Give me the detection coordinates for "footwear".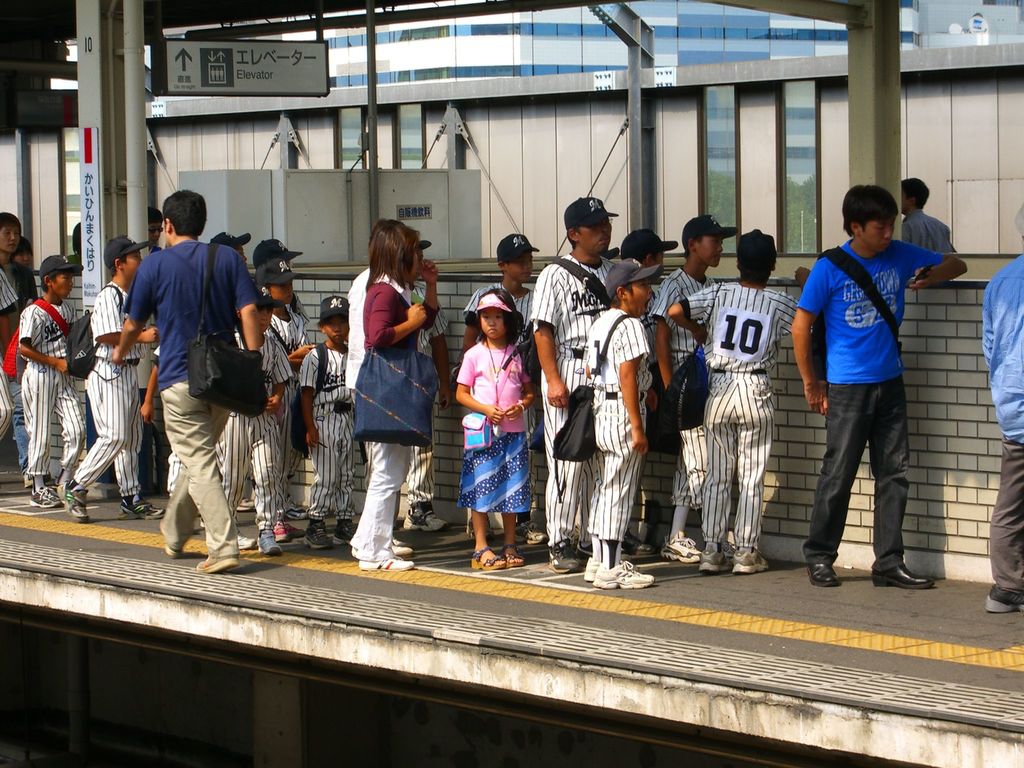
x1=506 y1=545 x2=522 y2=572.
